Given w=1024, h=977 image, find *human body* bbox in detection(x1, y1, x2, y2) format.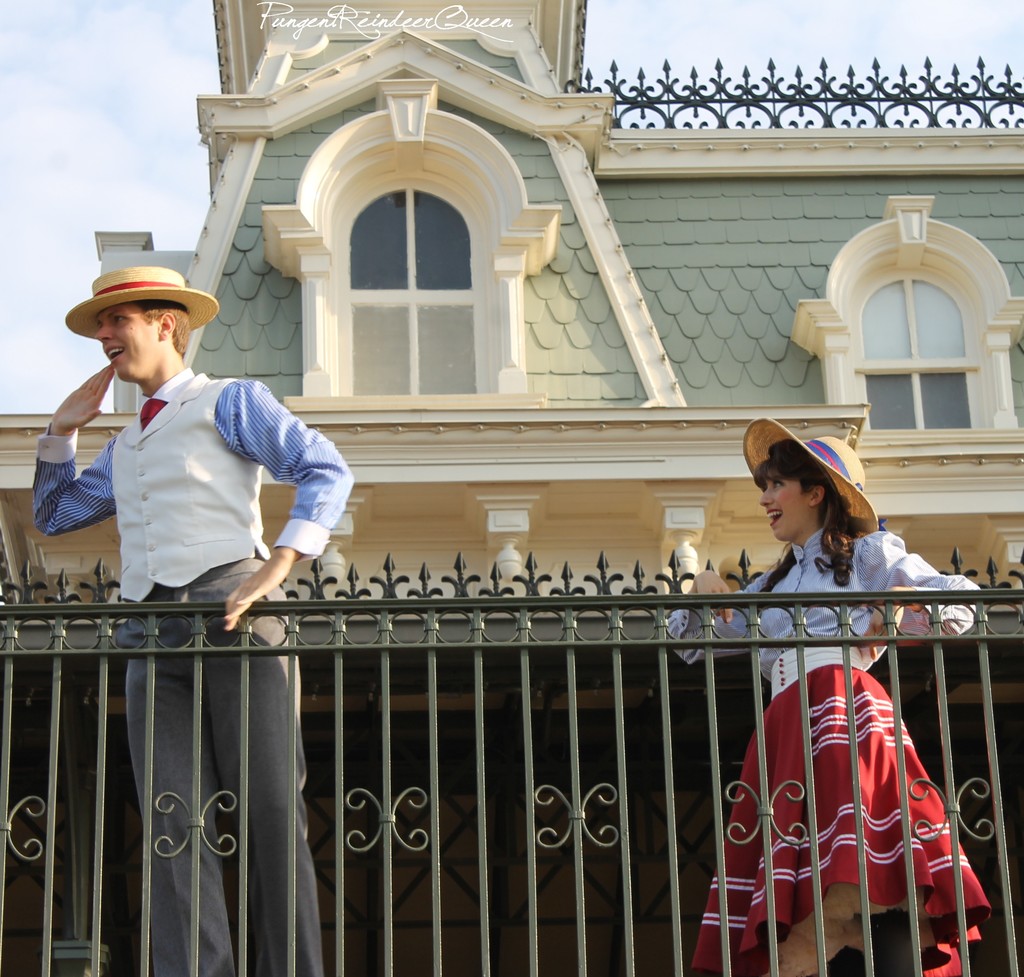
detection(653, 515, 1007, 976).
